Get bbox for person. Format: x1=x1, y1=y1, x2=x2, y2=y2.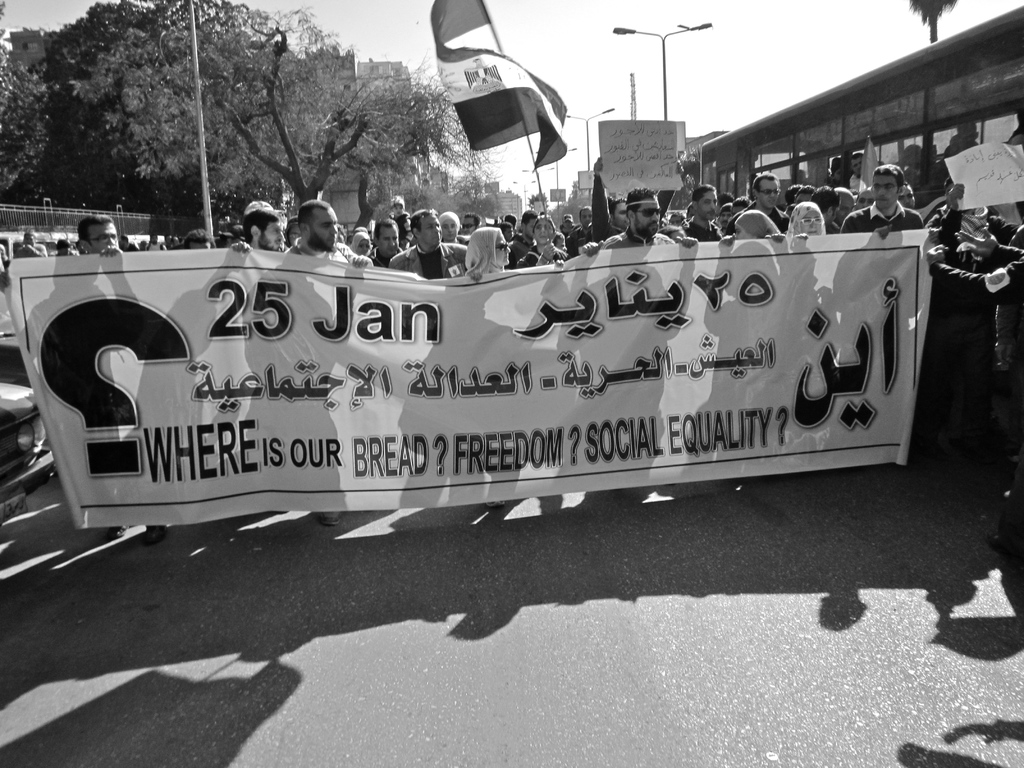
x1=847, y1=154, x2=874, y2=189.
